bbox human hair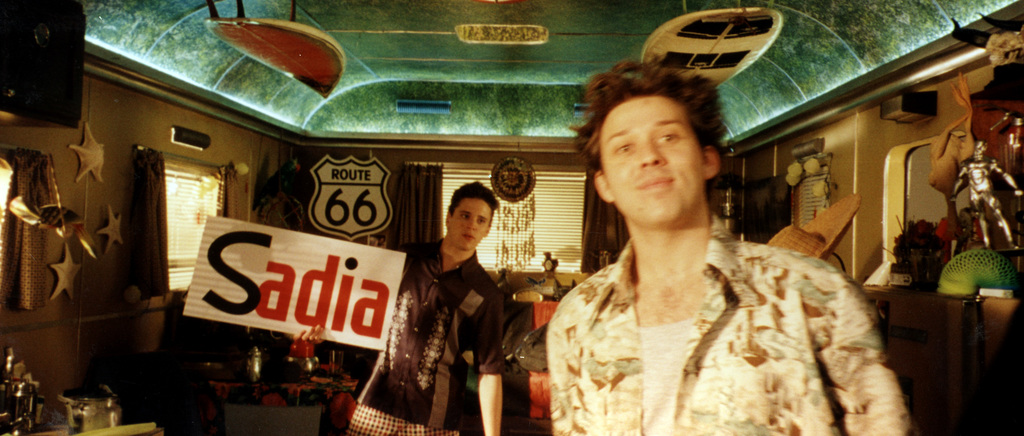
(446,181,501,249)
